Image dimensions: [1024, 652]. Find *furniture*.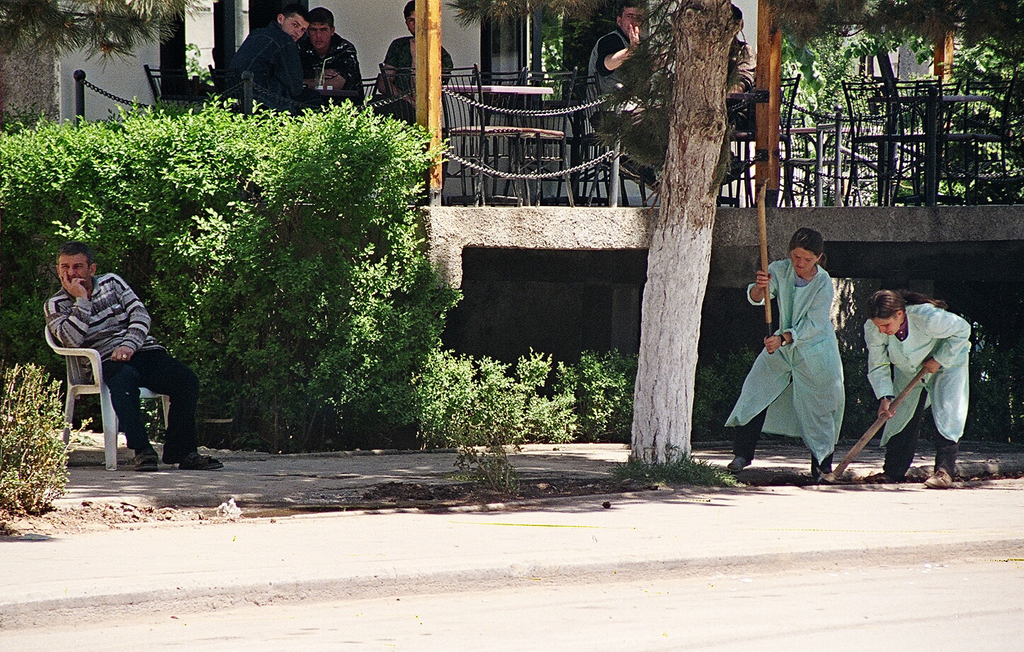
<box>889,76,964,203</box>.
